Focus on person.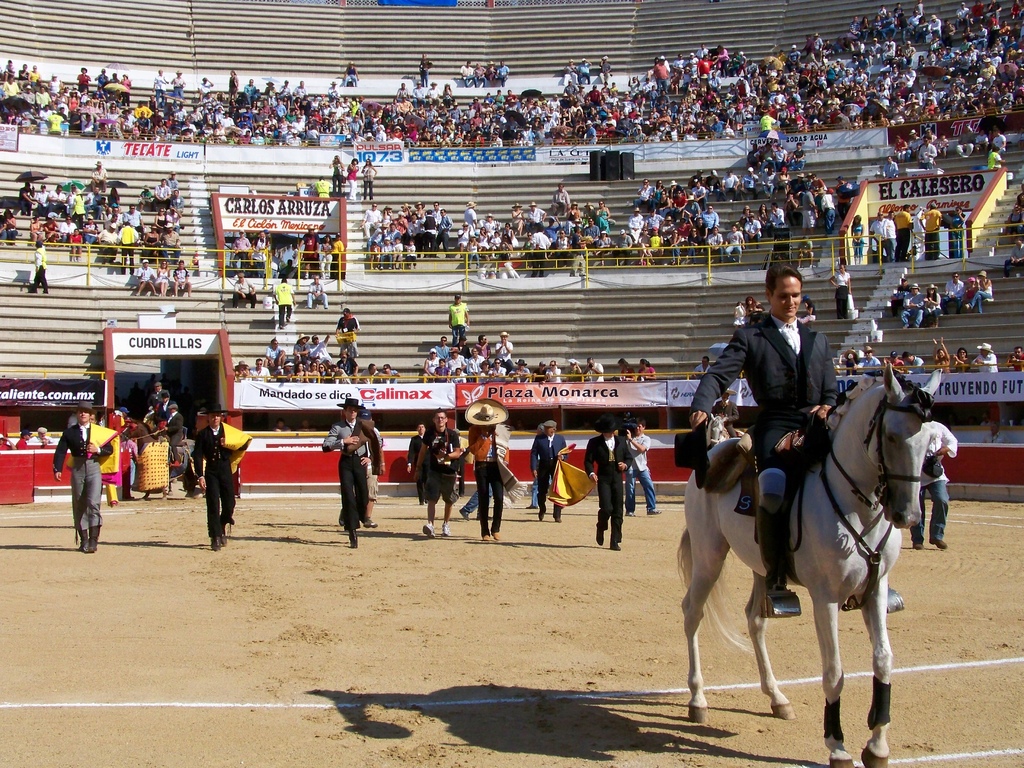
Focused at box(693, 358, 712, 383).
